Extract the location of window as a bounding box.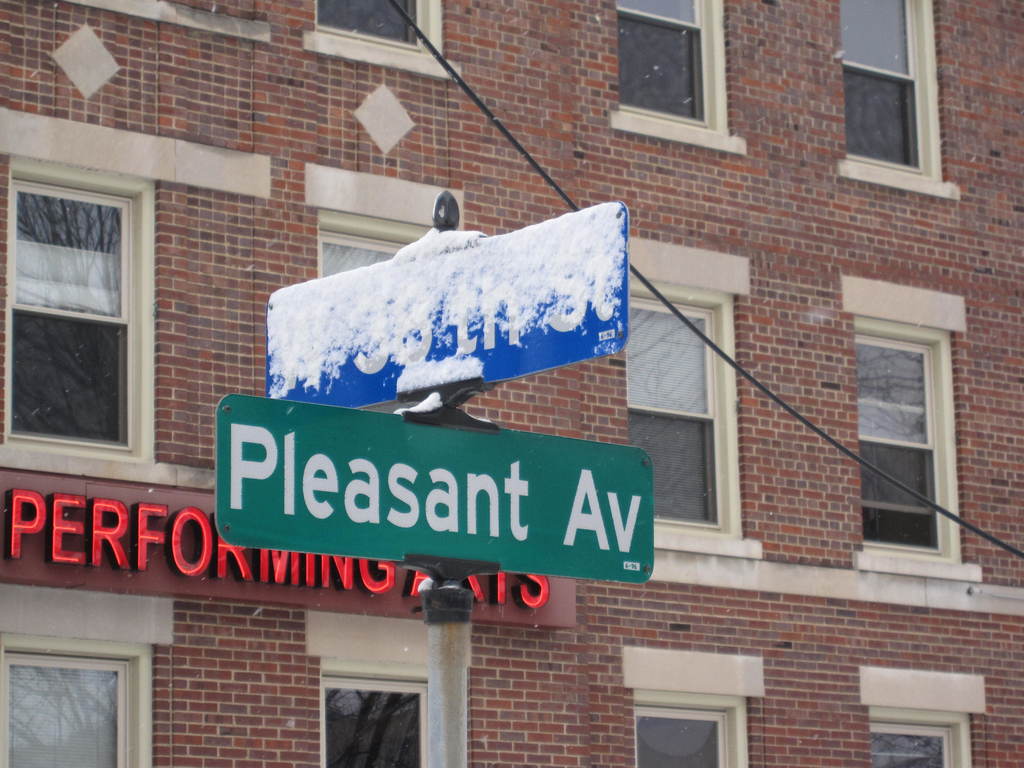
bbox=(834, 0, 945, 188).
